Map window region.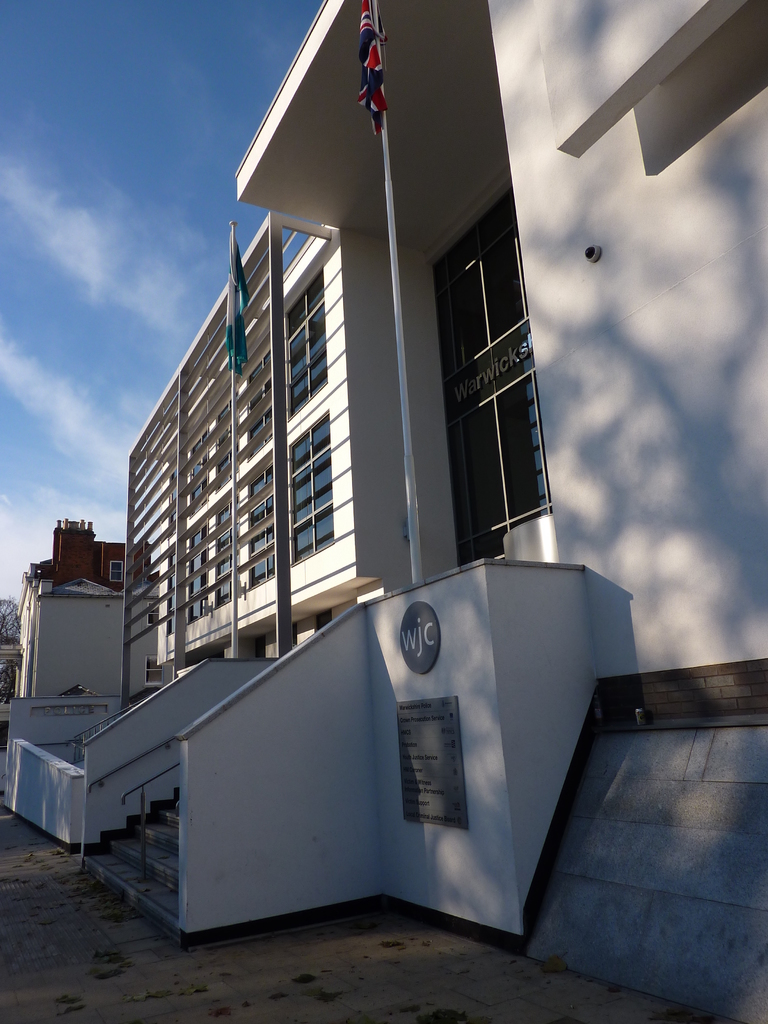
Mapped to box=[143, 650, 165, 687].
